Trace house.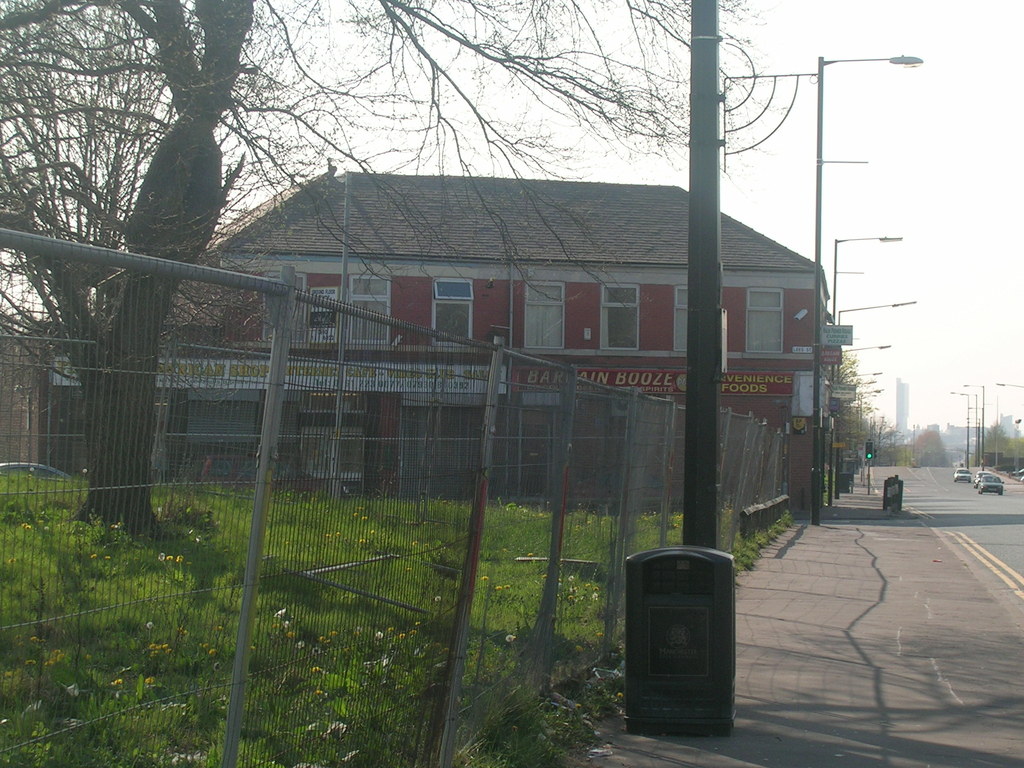
Traced to BBox(0, 162, 828, 512).
